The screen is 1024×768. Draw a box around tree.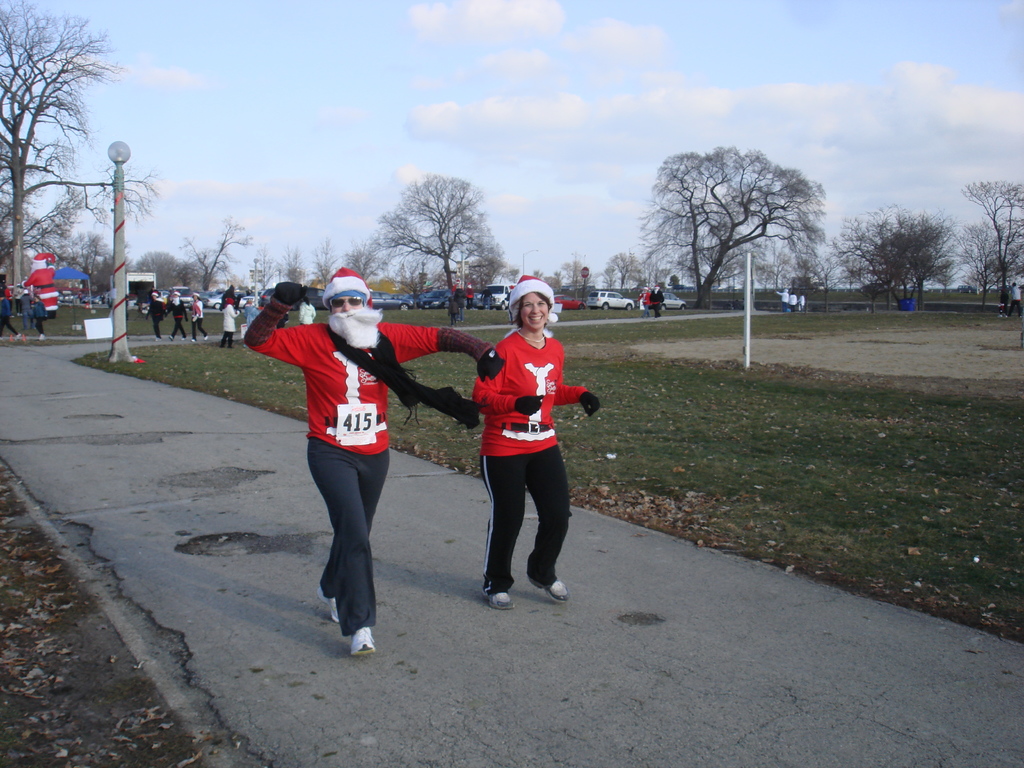
pyautogui.locateOnScreen(177, 213, 245, 294).
